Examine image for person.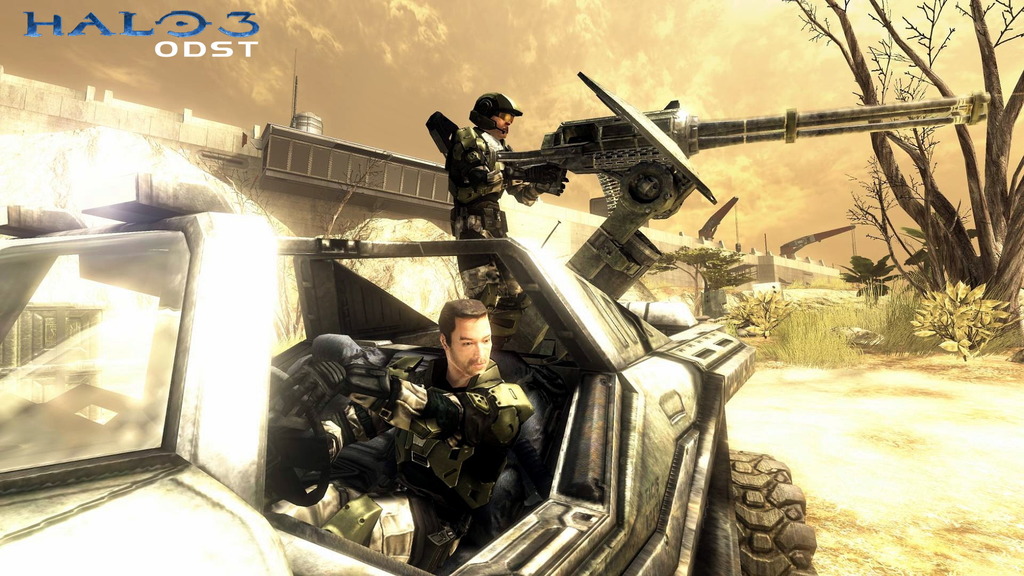
Examination result: BBox(446, 88, 568, 317).
